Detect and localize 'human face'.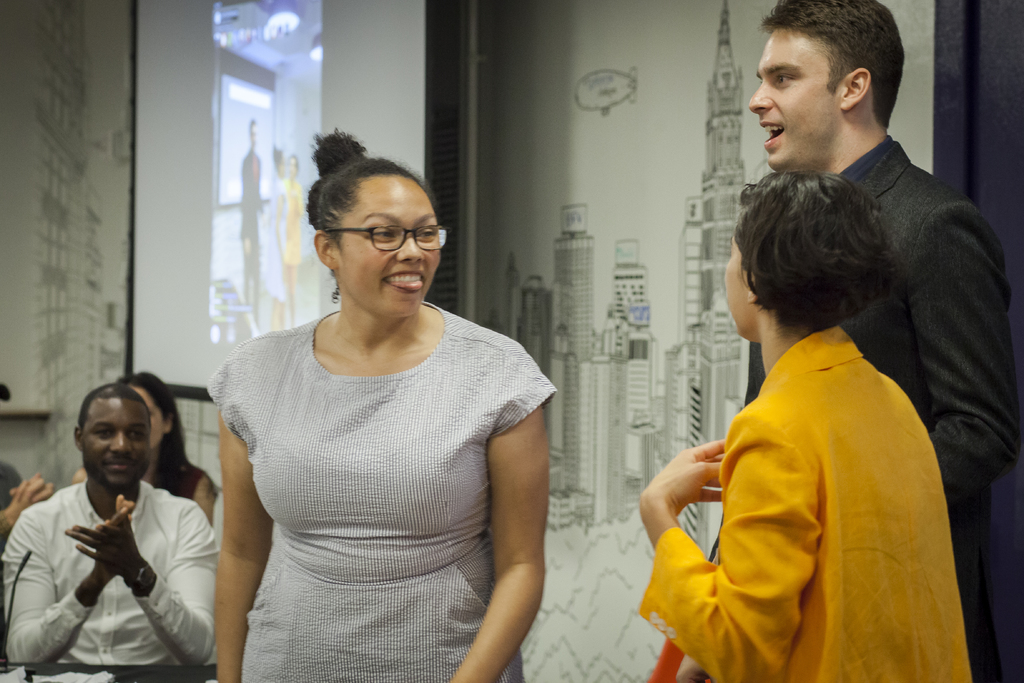
Localized at pyautogui.locateOnScreen(136, 390, 164, 447).
